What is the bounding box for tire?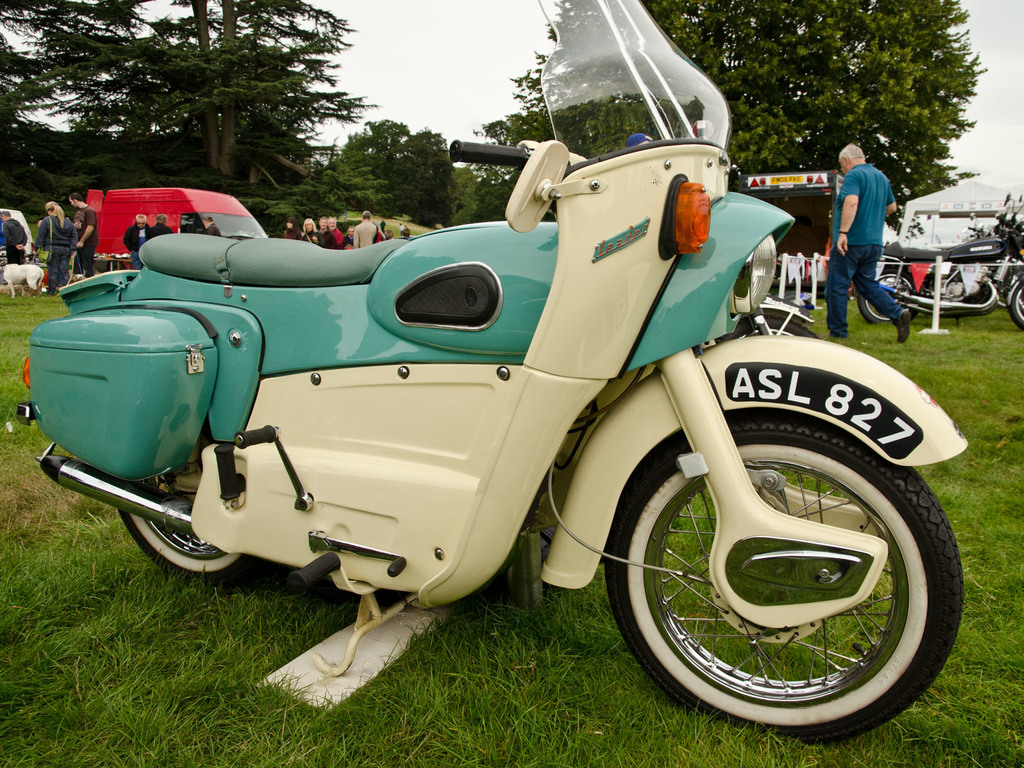
114:450:283:590.
